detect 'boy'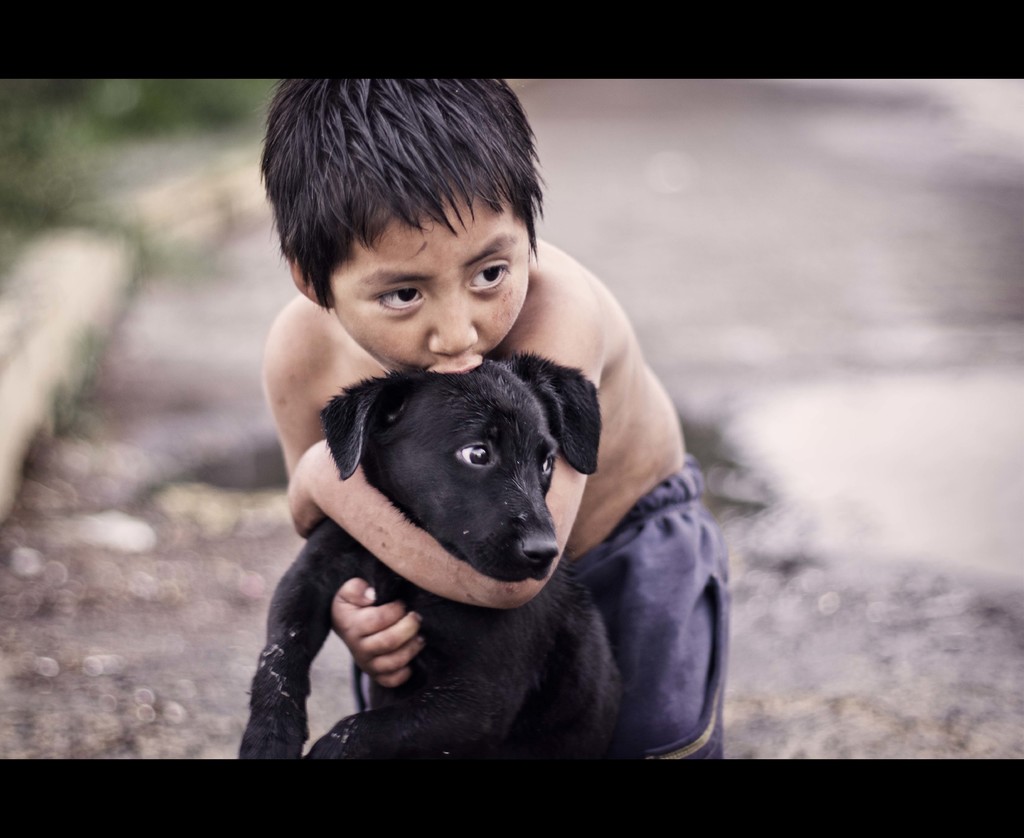
locate(250, 65, 727, 760)
